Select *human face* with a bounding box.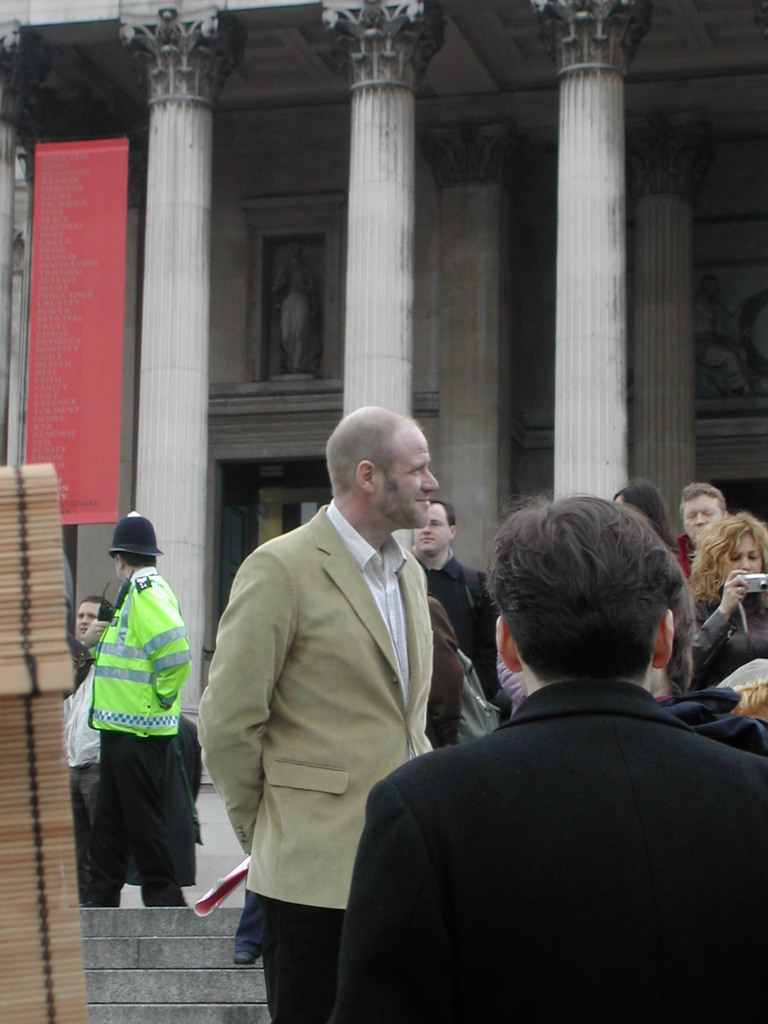
(684,495,720,539).
